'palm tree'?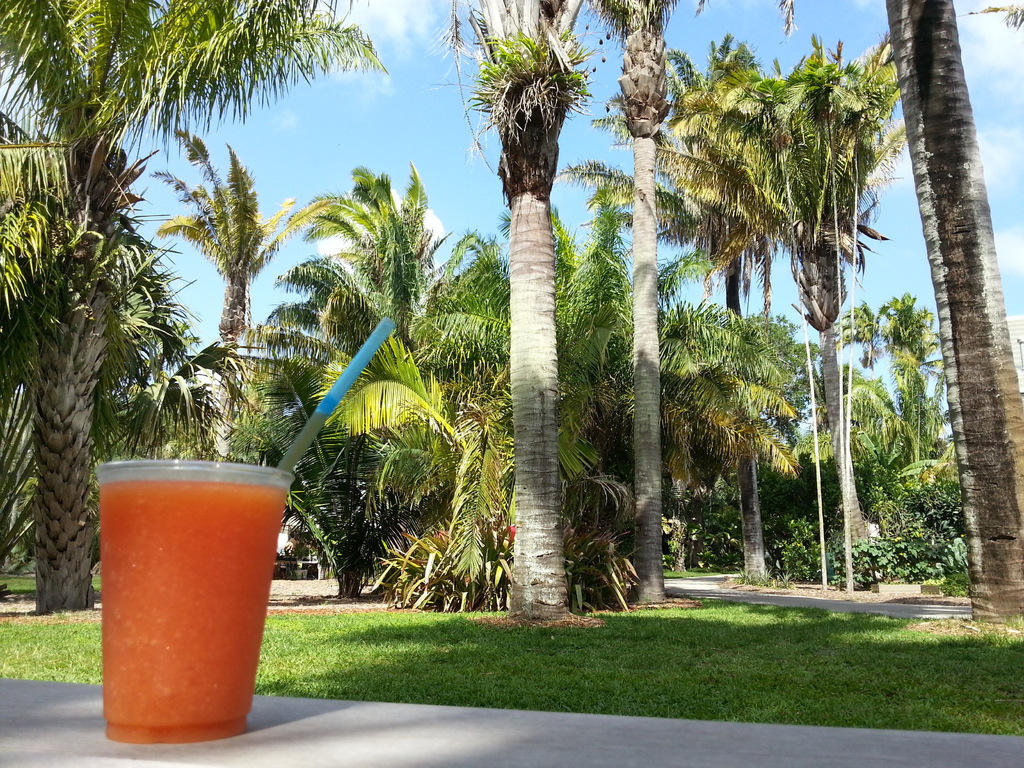
440/0/592/621
